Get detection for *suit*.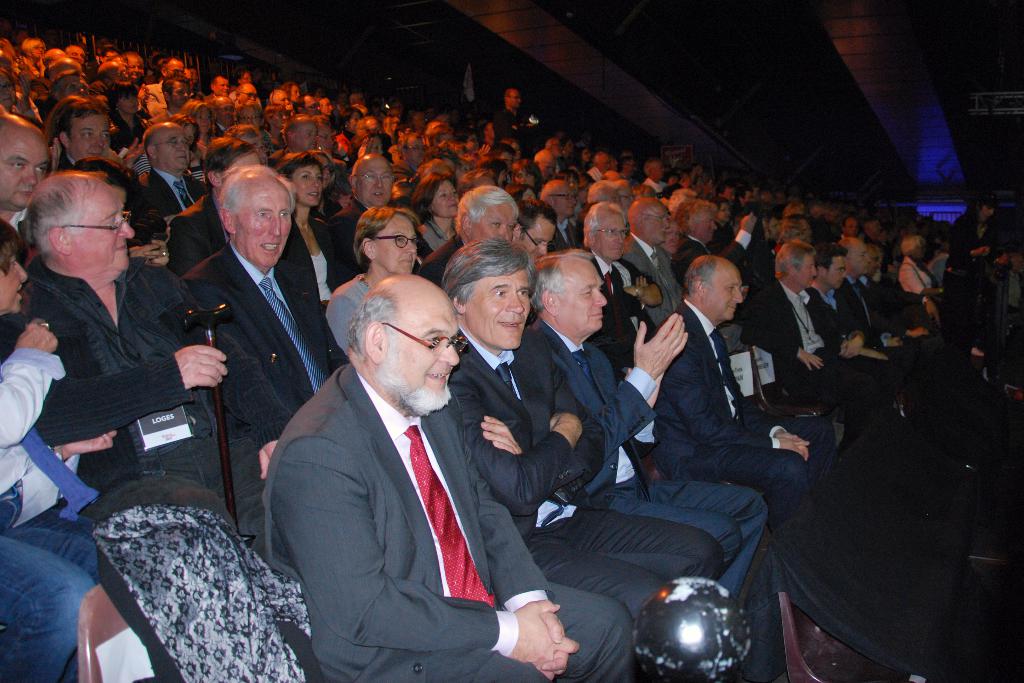
Detection: box(824, 286, 894, 374).
